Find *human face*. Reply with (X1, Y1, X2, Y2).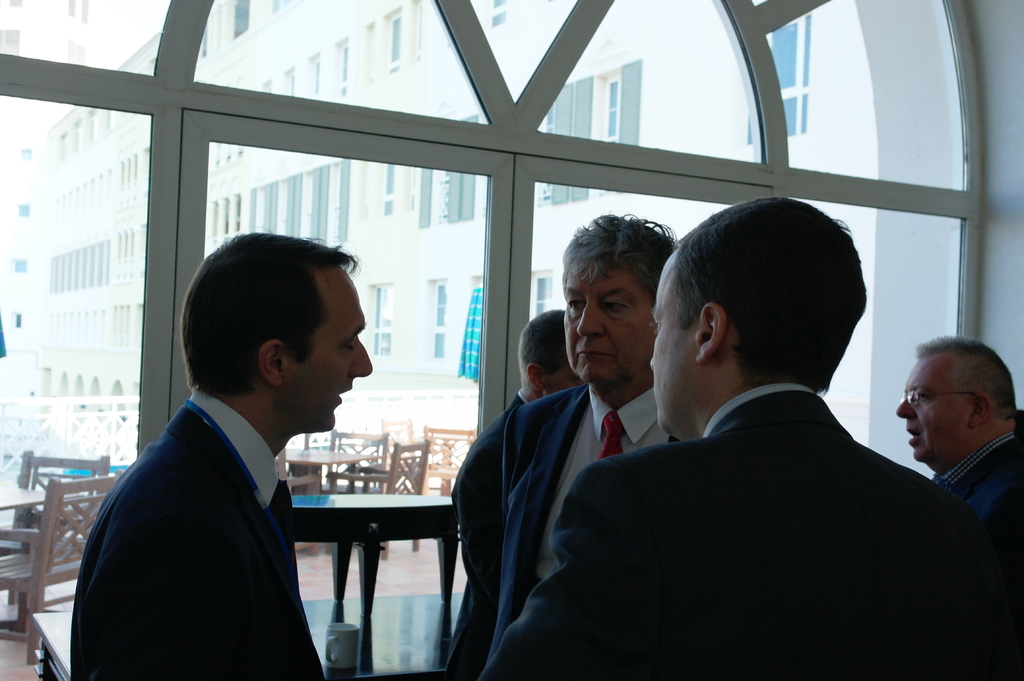
(564, 264, 658, 389).
